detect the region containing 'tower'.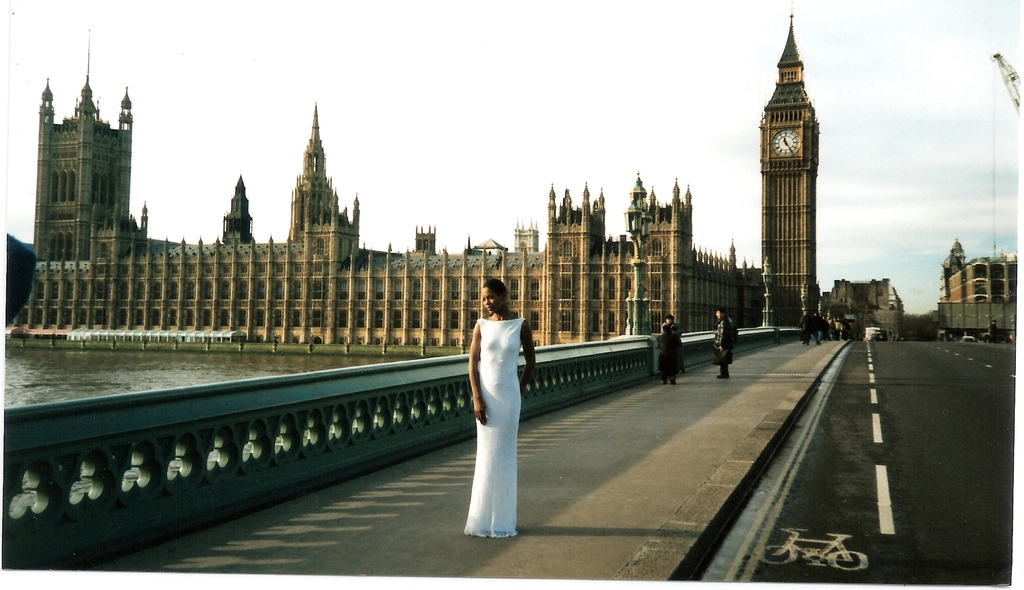
x1=412, y1=221, x2=435, y2=256.
